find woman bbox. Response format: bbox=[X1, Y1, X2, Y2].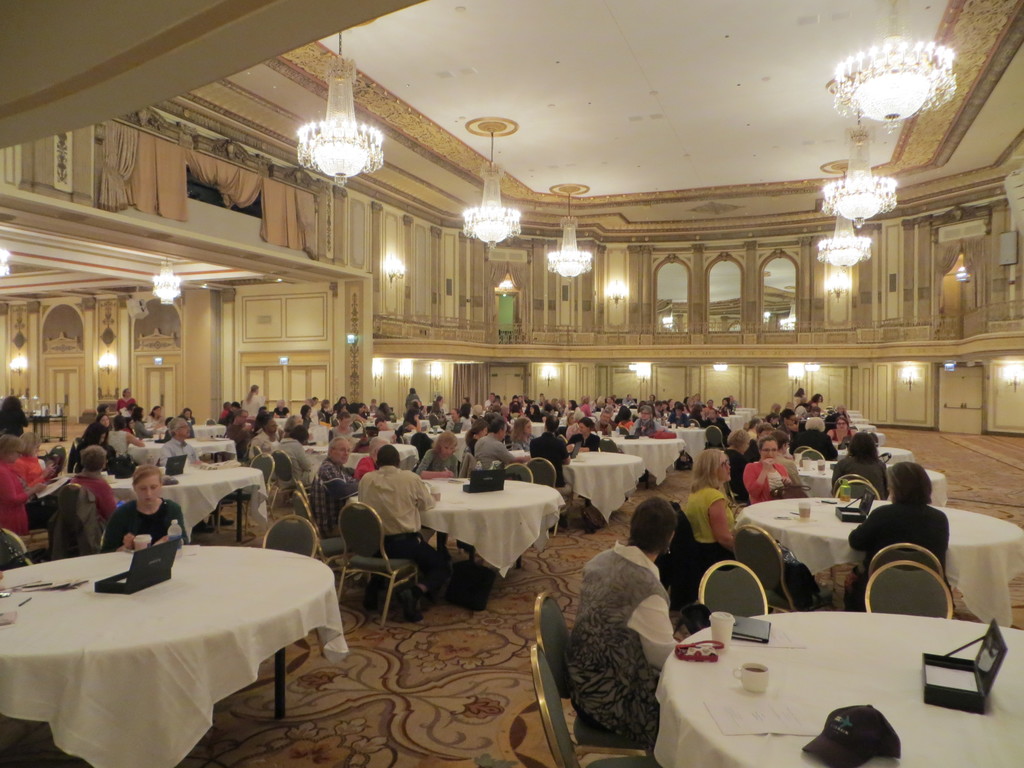
bbox=[404, 407, 420, 428].
